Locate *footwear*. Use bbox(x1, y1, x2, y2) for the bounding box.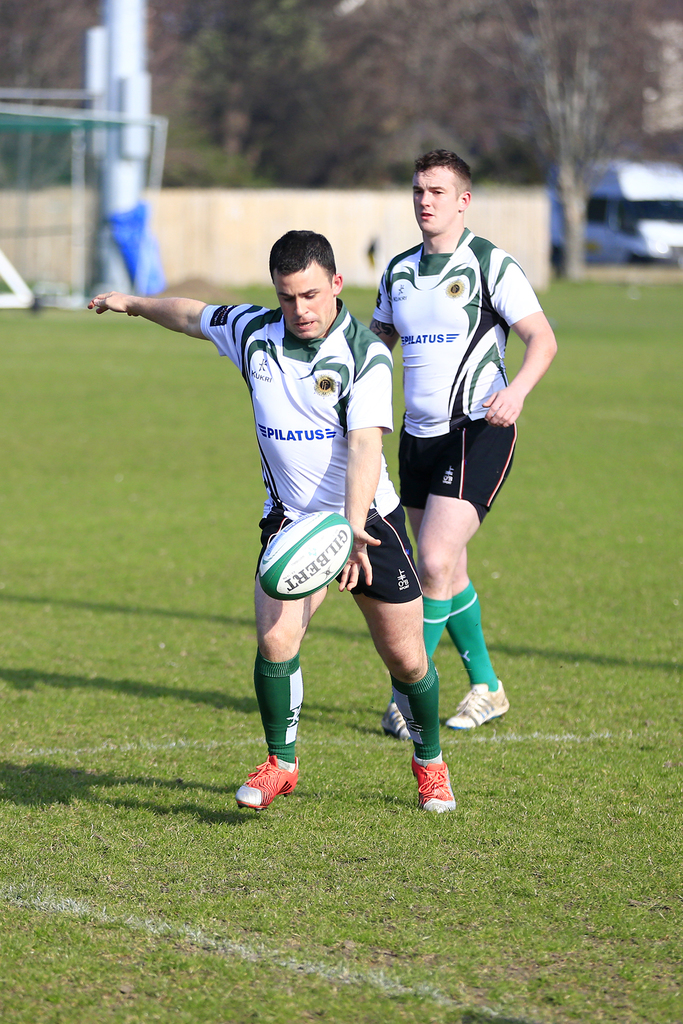
bbox(379, 698, 411, 739).
